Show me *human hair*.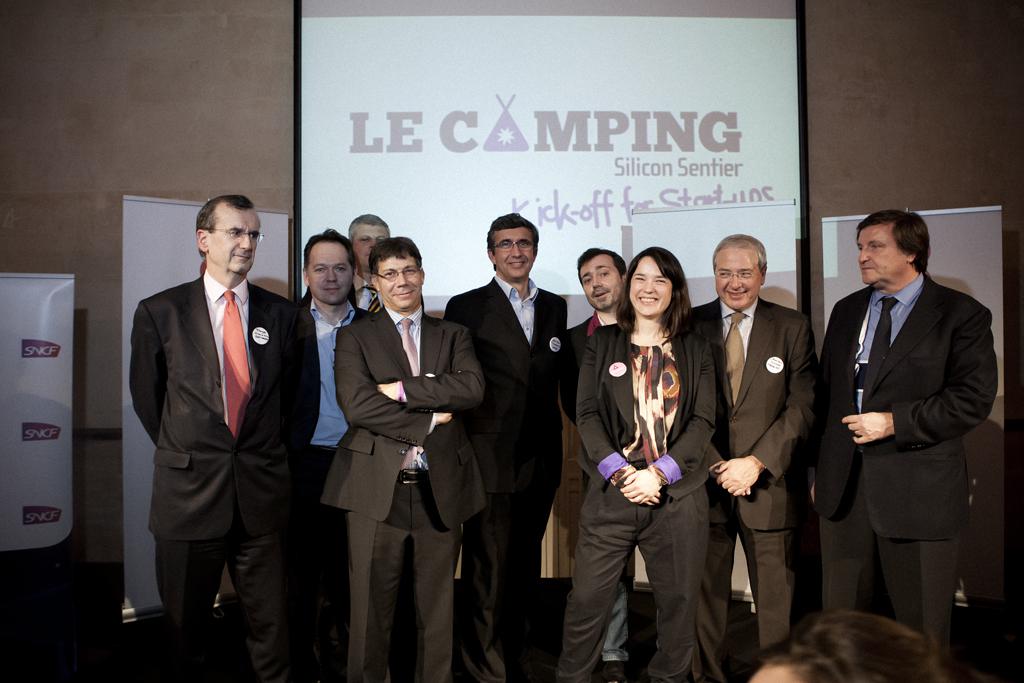
*human hair* is here: {"left": 326, "top": 207, "right": 395, "bottom": 231}.
